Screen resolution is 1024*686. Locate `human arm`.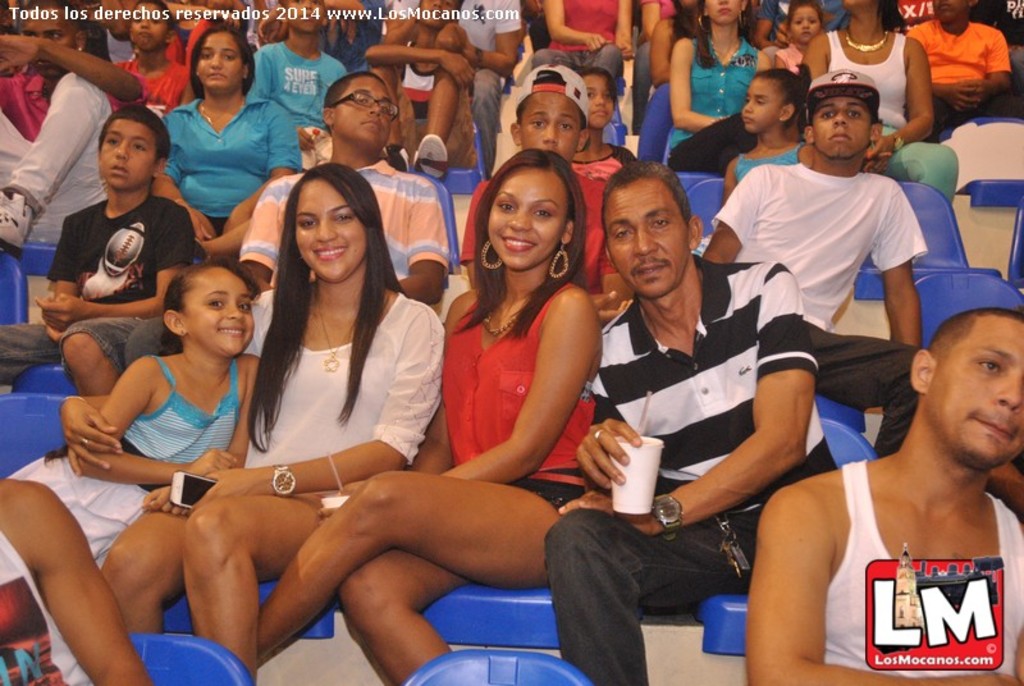
[1010,546,1023,685].
